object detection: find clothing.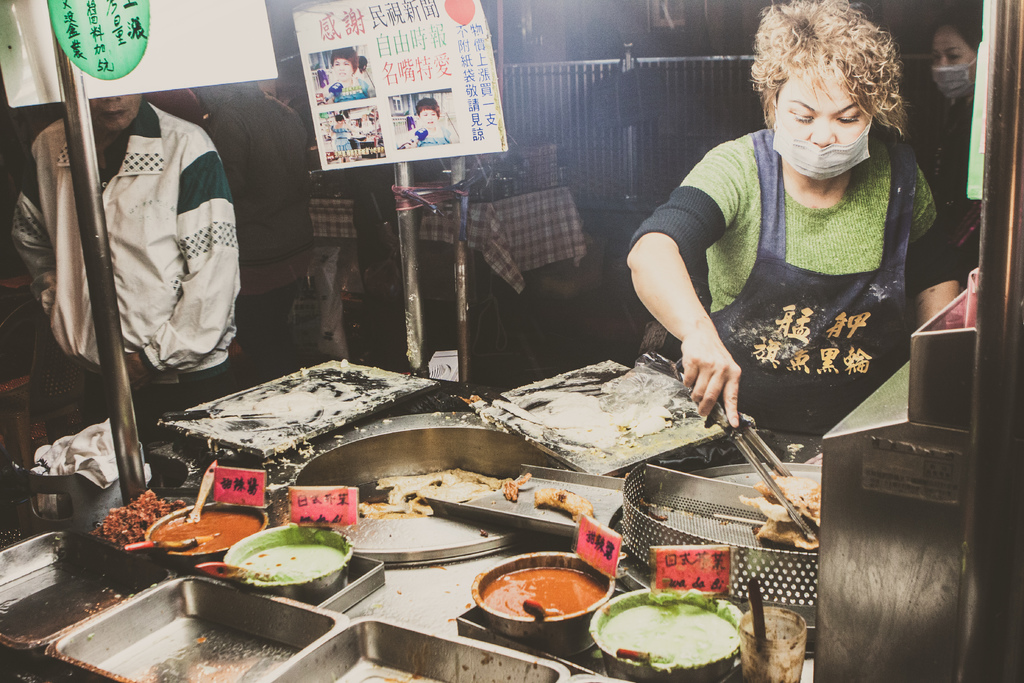
(633, 126, 956, 439).
